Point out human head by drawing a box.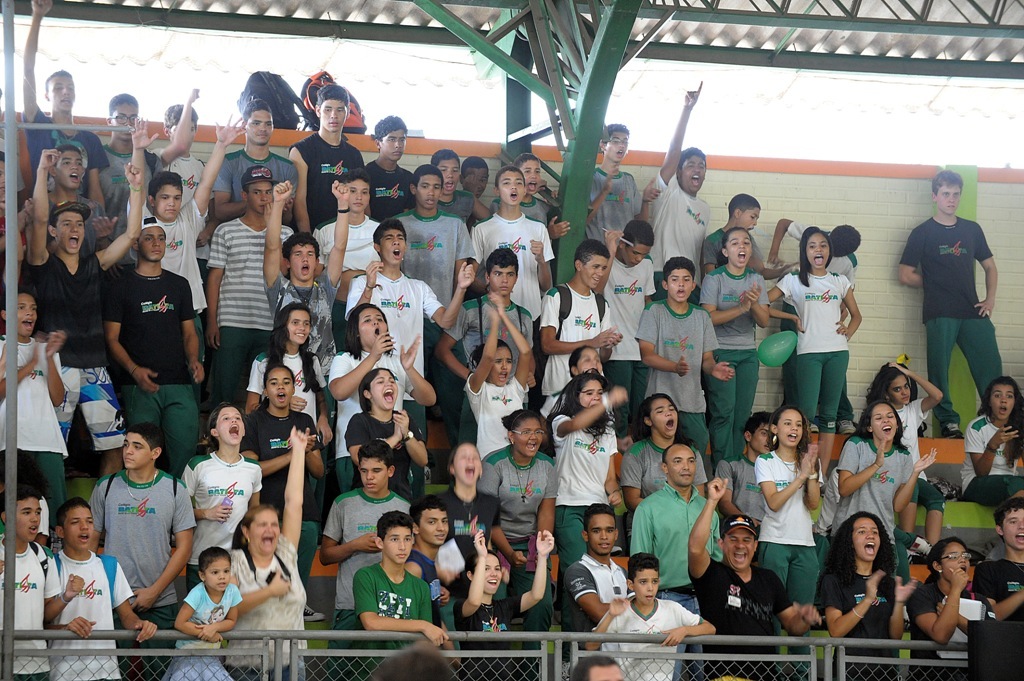
l=43, t=138, r=89, b=184.
